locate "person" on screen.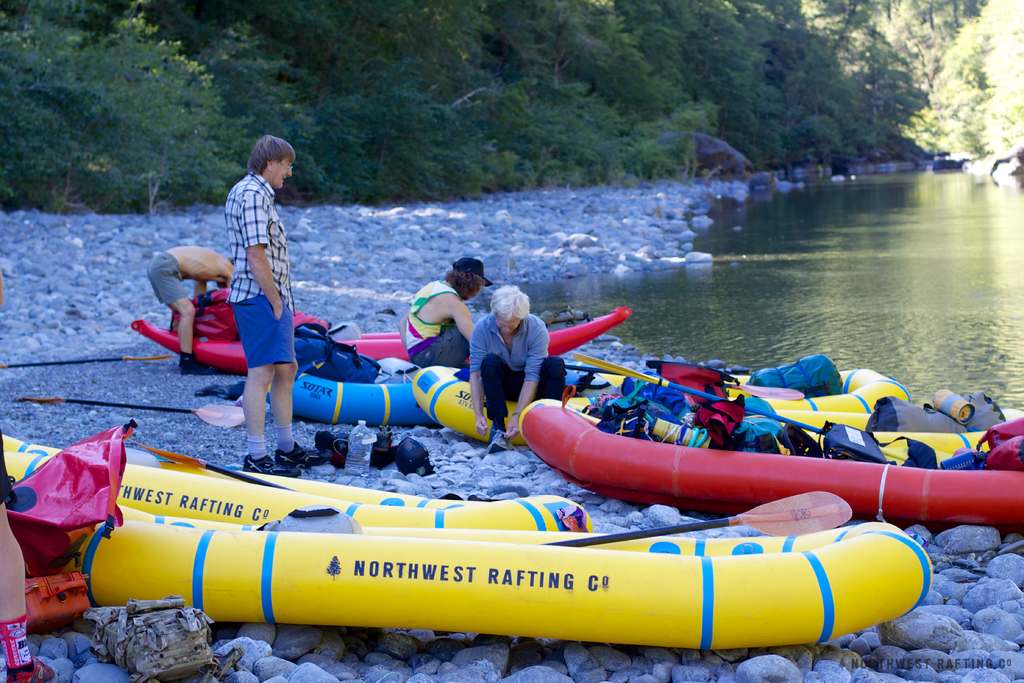
On screen at select_region(225, 138, 335, 472).
